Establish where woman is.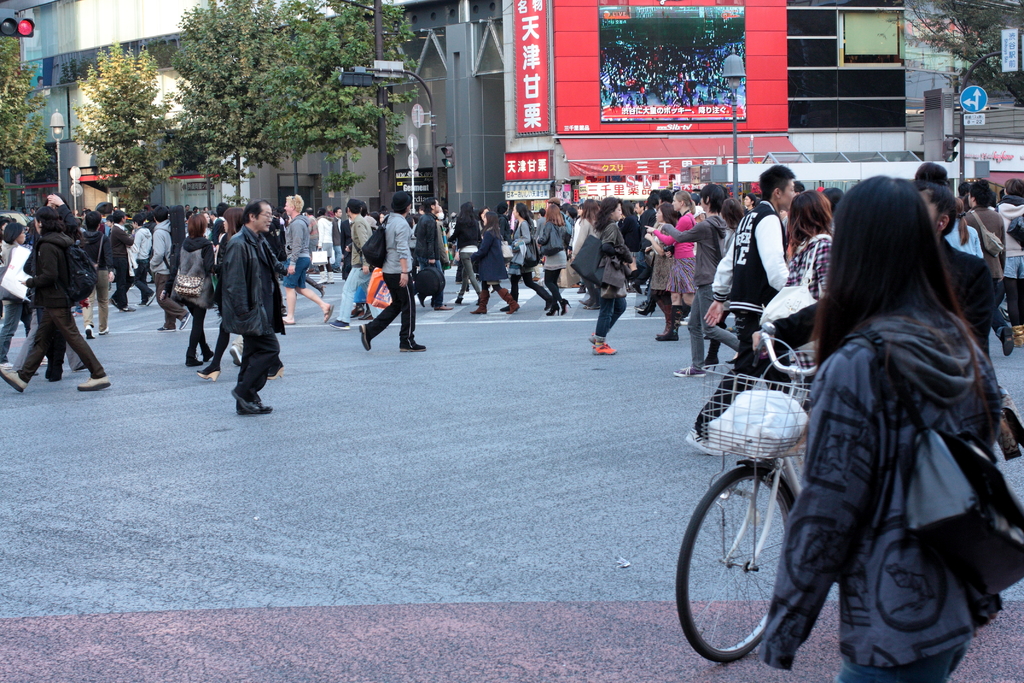
Established at [x1=446, y1=201, x2=484, y2=308].
